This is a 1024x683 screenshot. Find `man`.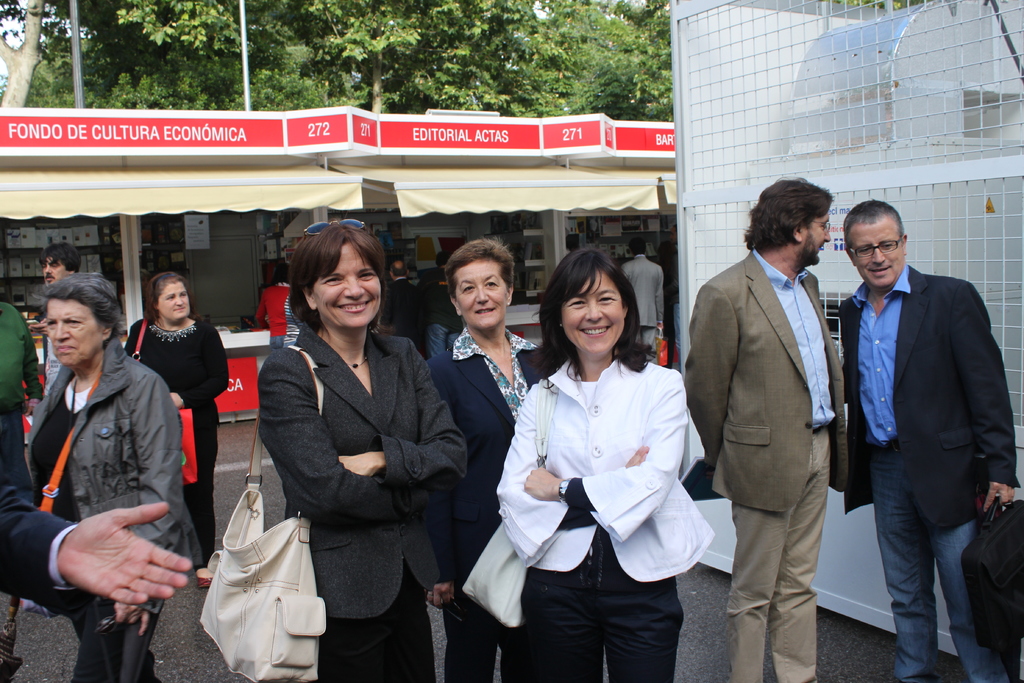
Bounding box: {"left": 830, "top": 193, "right": 1009, "bottom": 676}.
